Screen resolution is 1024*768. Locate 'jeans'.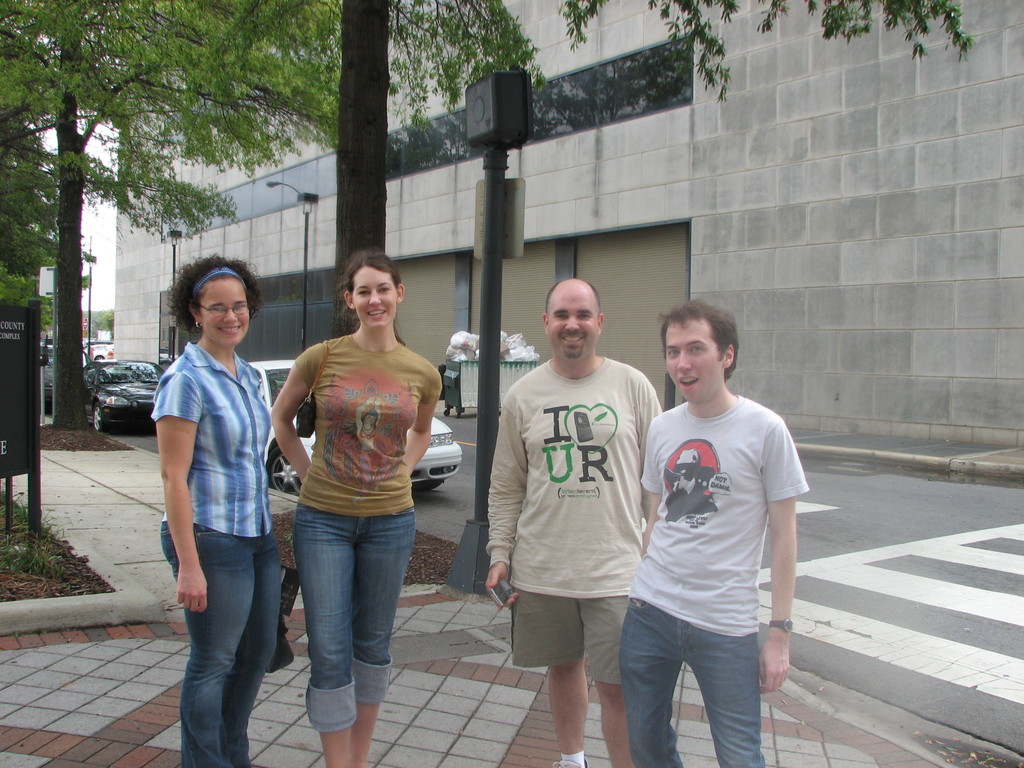
<region>159, 520, 276, 767</region>.
